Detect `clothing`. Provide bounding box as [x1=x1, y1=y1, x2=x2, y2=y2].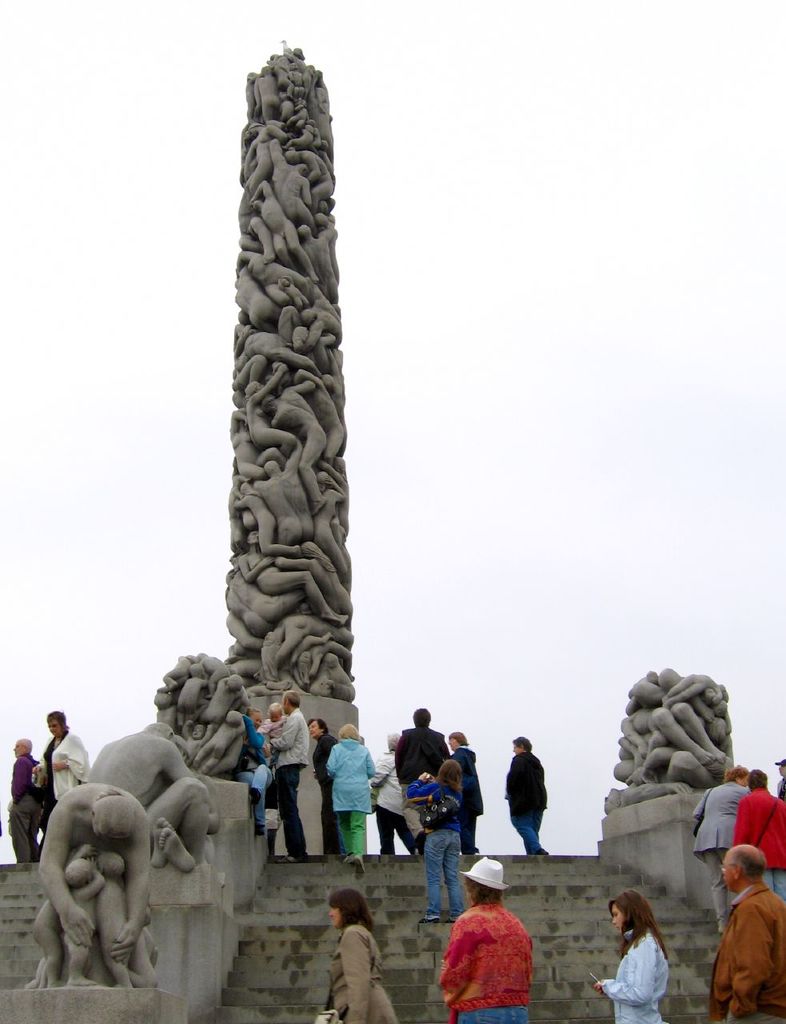
[x1=452, y1=896, x2=549, y2=1008].
